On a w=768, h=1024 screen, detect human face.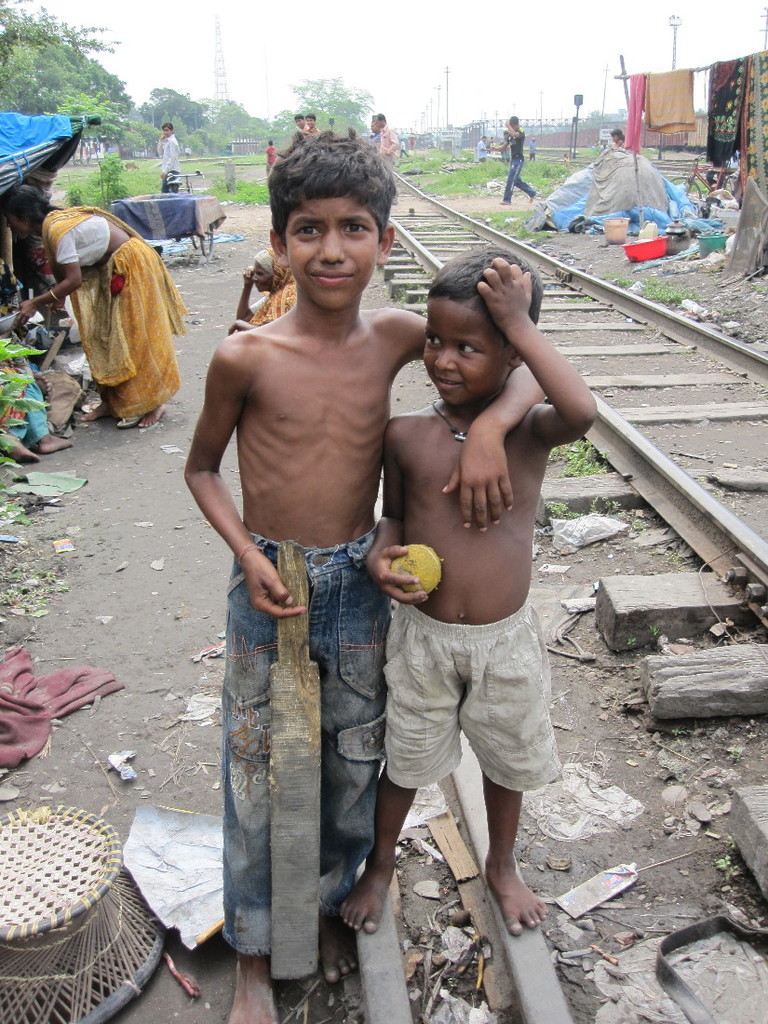
box(421, 292, 511, 409).
